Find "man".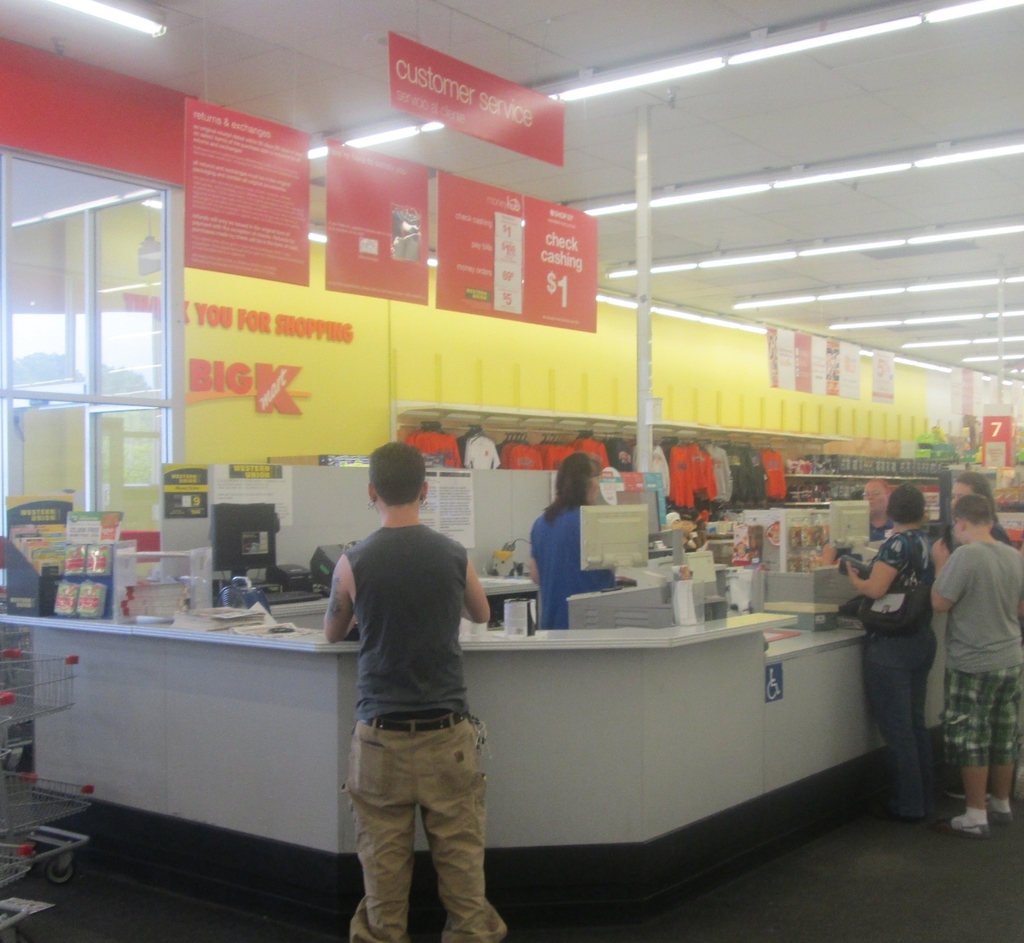
bbox=(312, 442, 517, 942).
